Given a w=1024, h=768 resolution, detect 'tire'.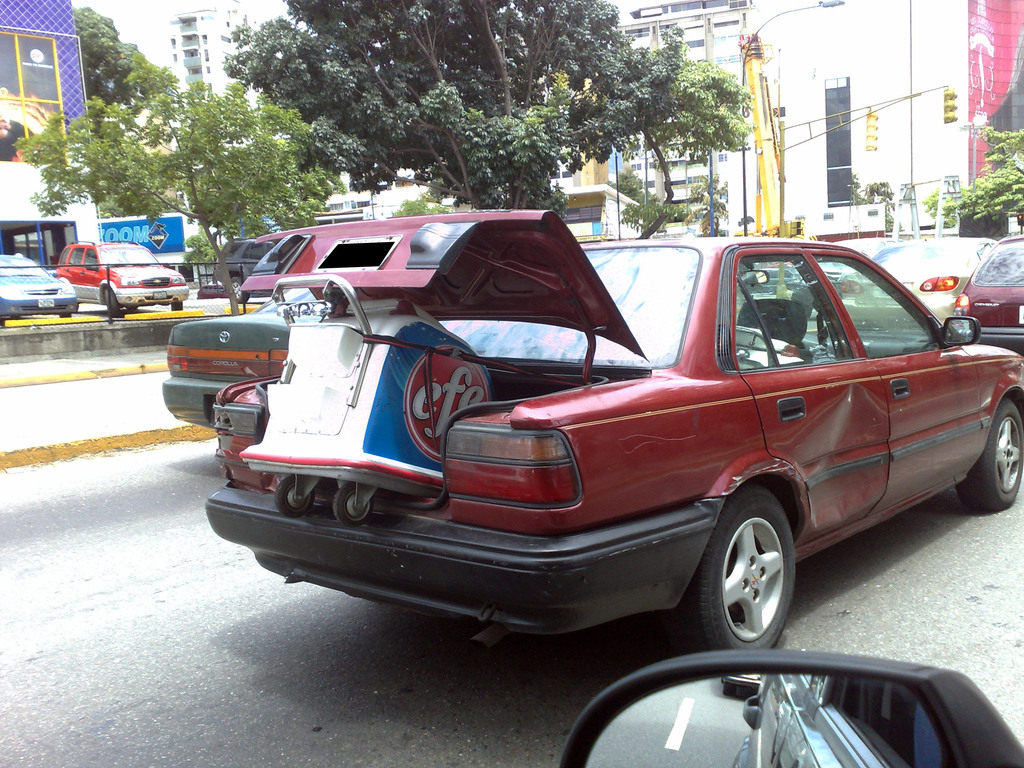
[x1=956, y1=401, x2=1023, y2=514].
